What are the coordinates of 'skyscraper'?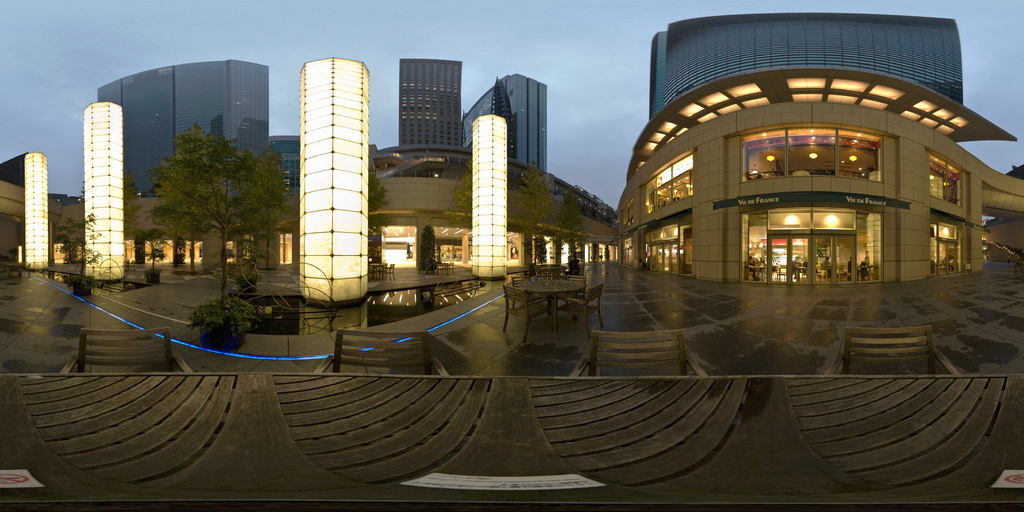
[left=456, top=70, right=556, bottom=176].
